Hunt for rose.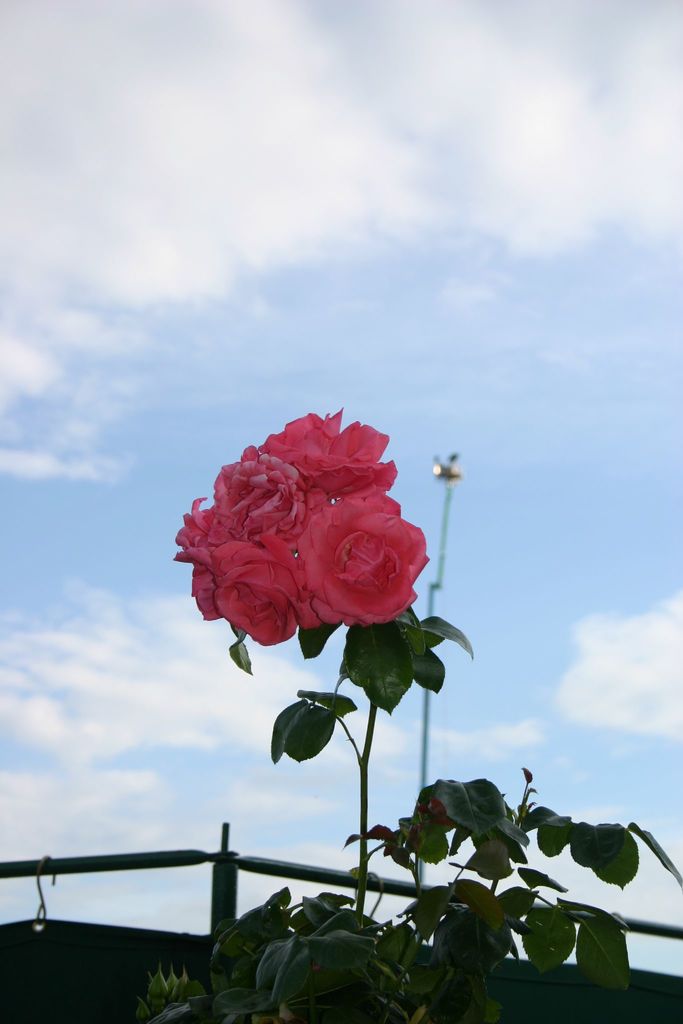
Hunted down at pyautogui.locateOnScreen(210, 440, 310, 543).
